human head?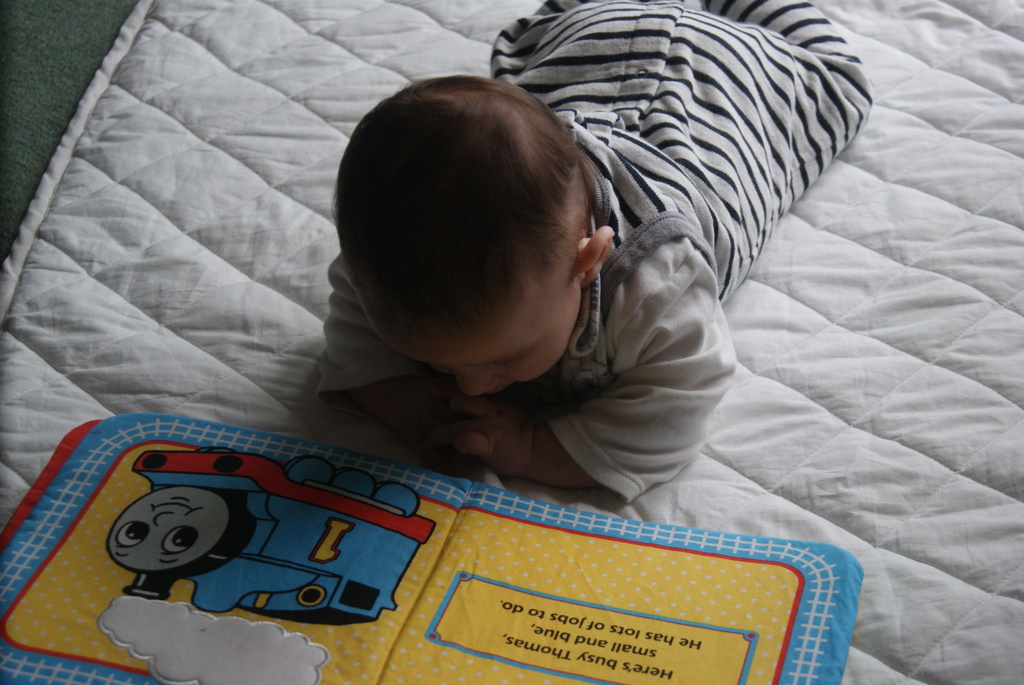
(339, 78, 628, 401)
